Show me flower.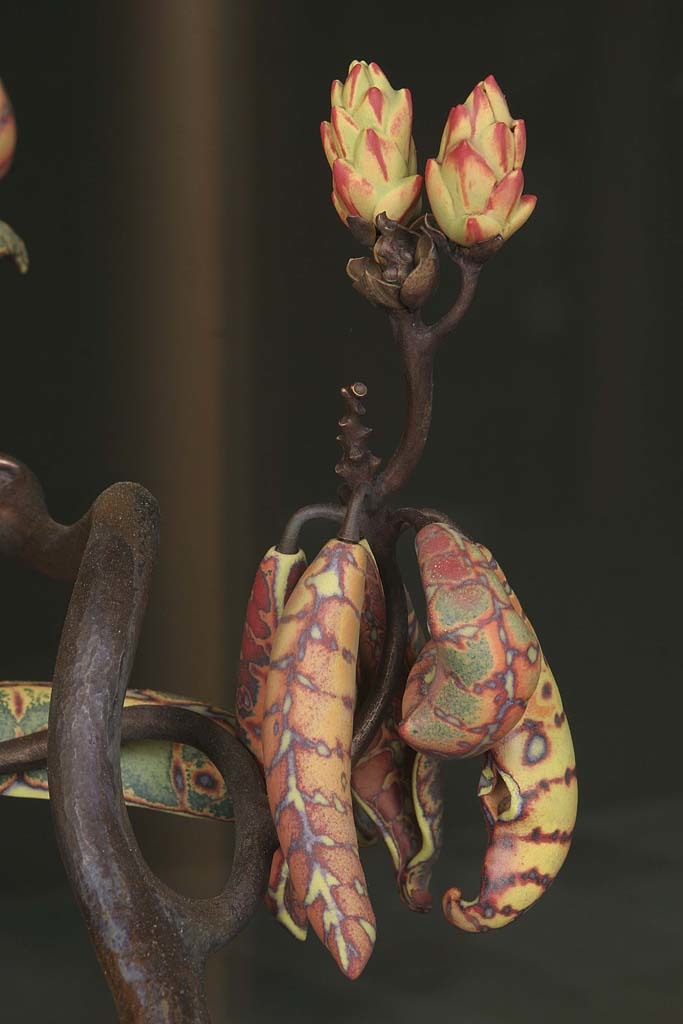
flower is here: crop(425, 70, 531, 253).
